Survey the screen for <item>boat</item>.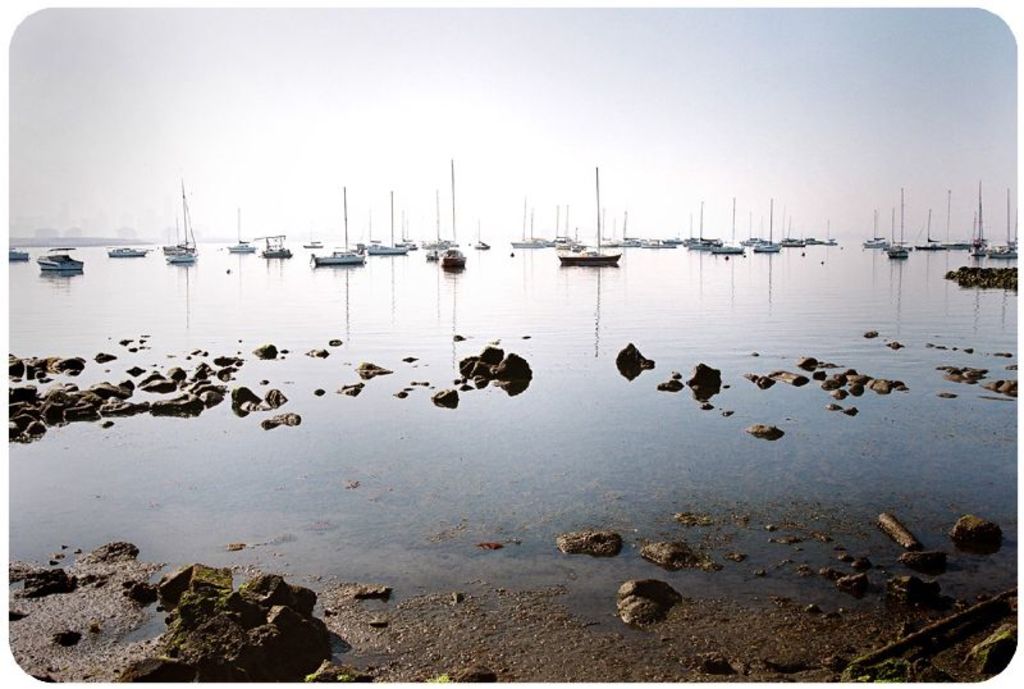
Survey found: locate(37, 248, 86, 282).
